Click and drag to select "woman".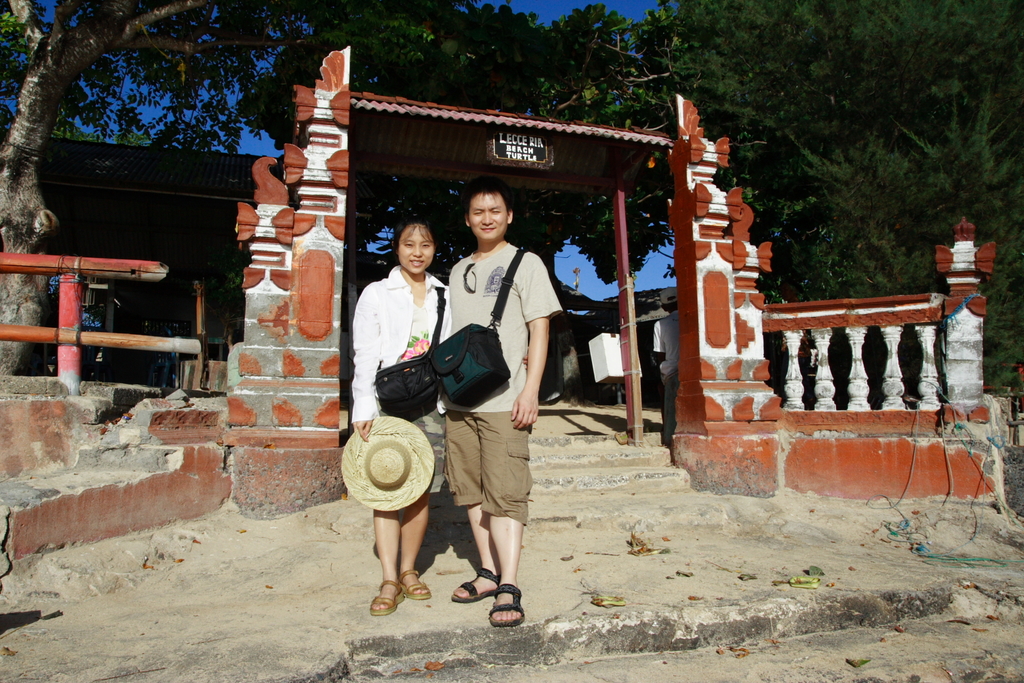
Selection: 340 209 532 617.
